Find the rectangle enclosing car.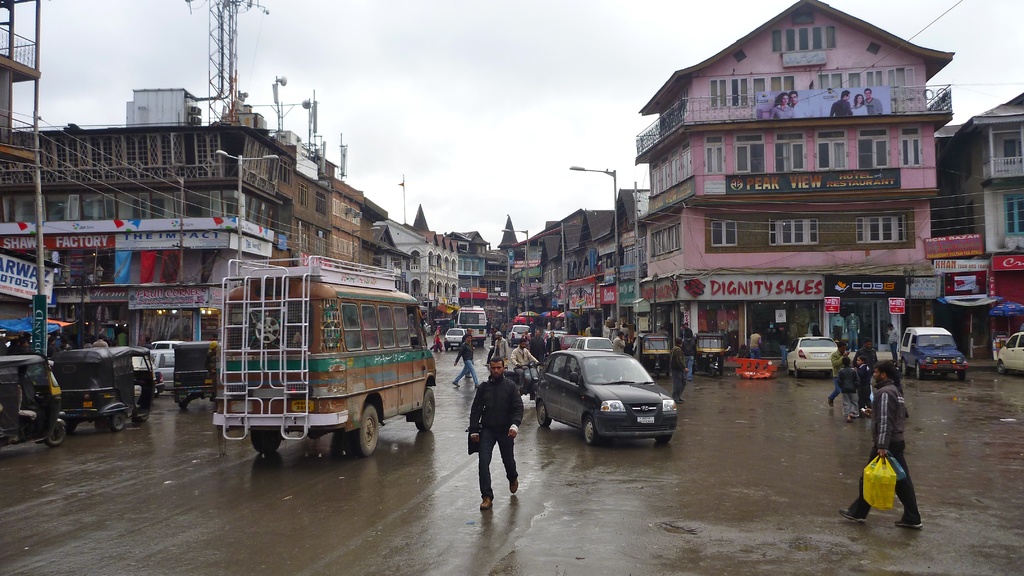
x1=146 y1=338 x2=196 y2=351.
